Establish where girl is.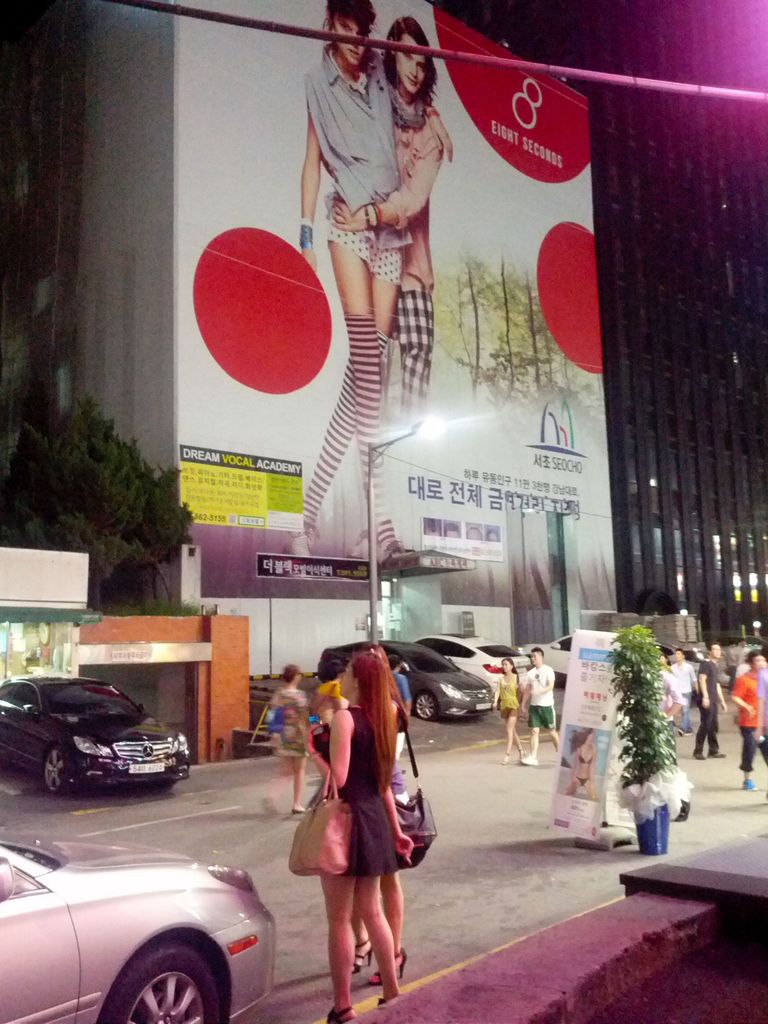
Established at (488,655,525,767).
